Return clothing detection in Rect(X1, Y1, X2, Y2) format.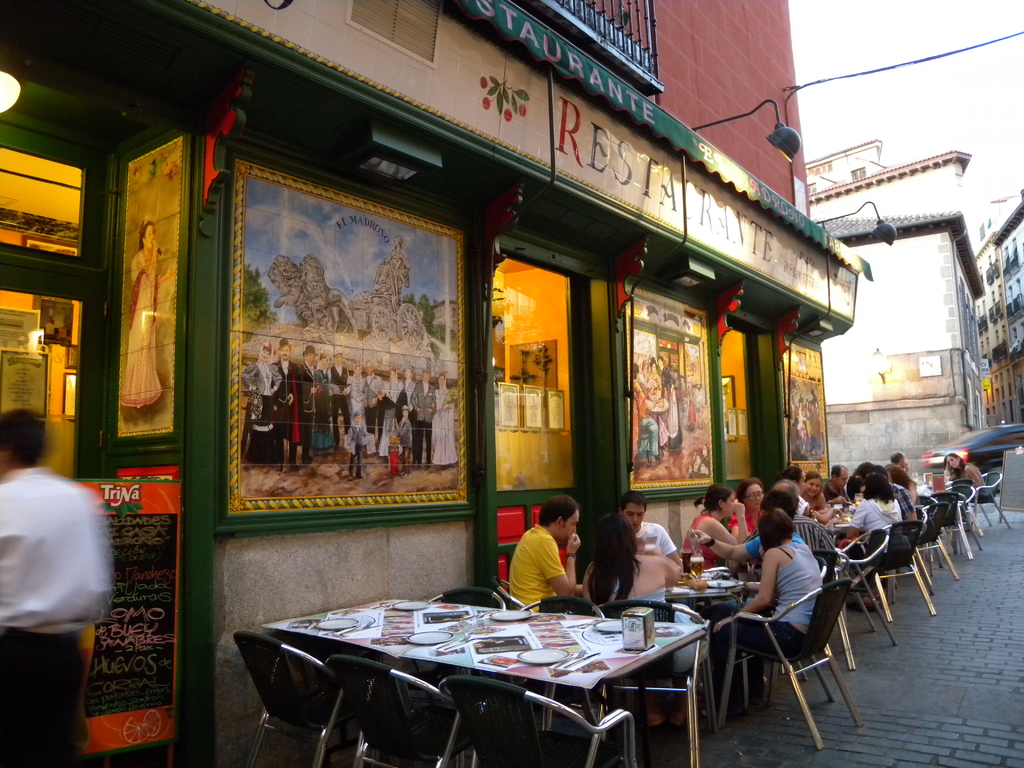
Rect(641, 518, 675, 559).
